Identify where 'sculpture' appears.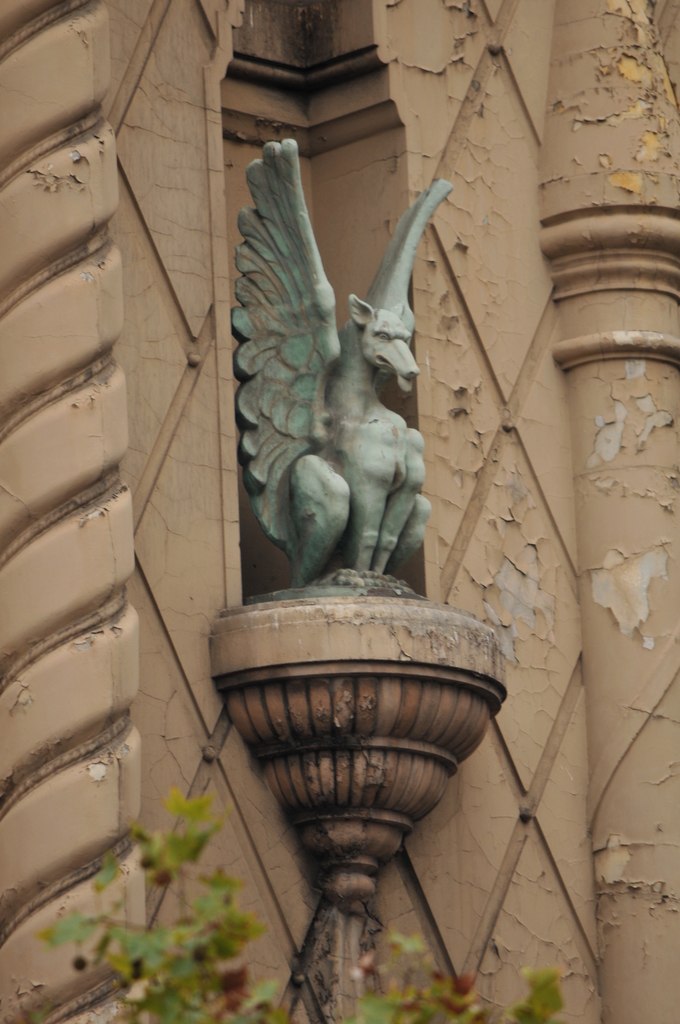
Appears at [217,127,455,590].
